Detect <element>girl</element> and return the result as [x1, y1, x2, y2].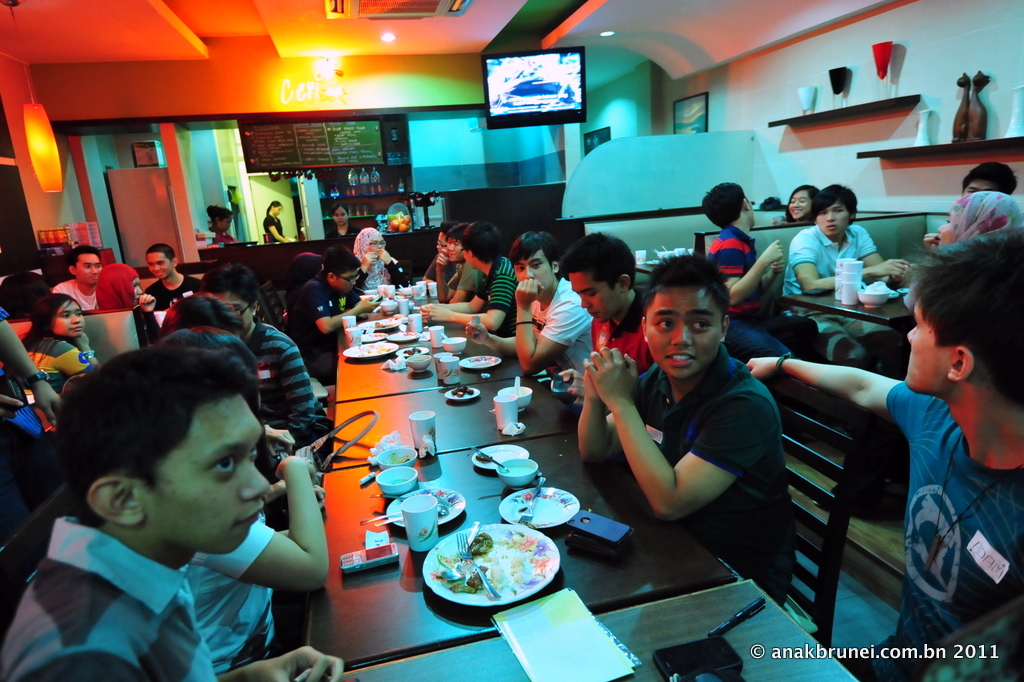
[773, 185, 827, 224].
